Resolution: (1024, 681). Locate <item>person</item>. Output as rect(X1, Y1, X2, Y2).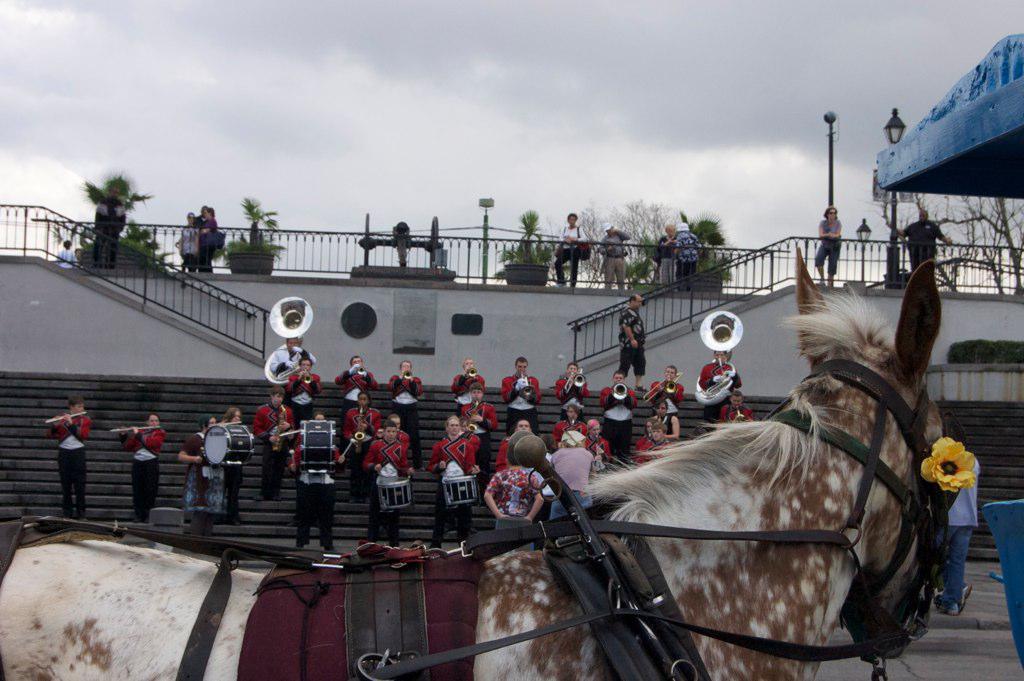
rect(120, 414, 168, 526).
